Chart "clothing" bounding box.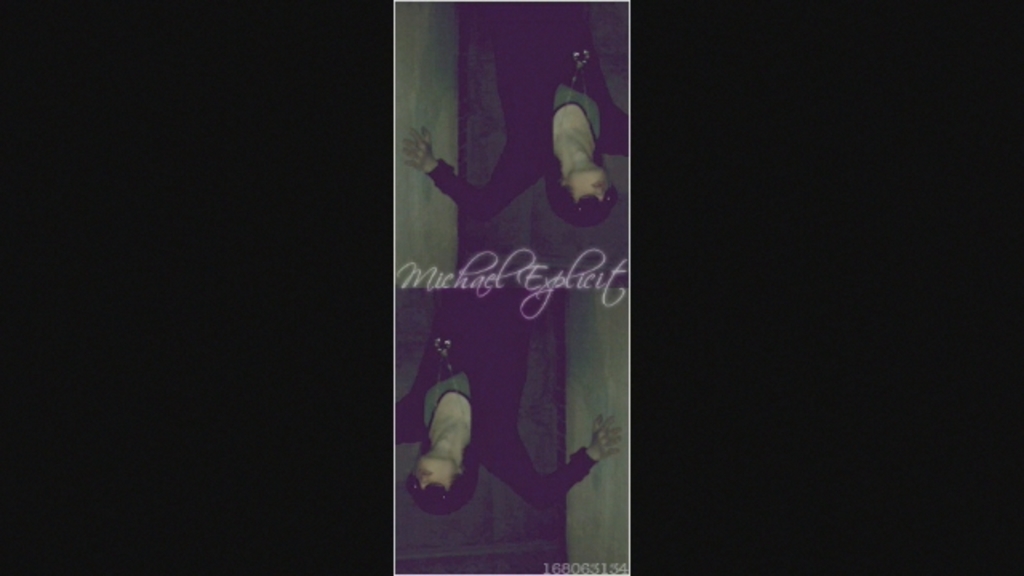
Charted: {"left": 435, "top": 0, "right": 627, "bottom": 226}.
